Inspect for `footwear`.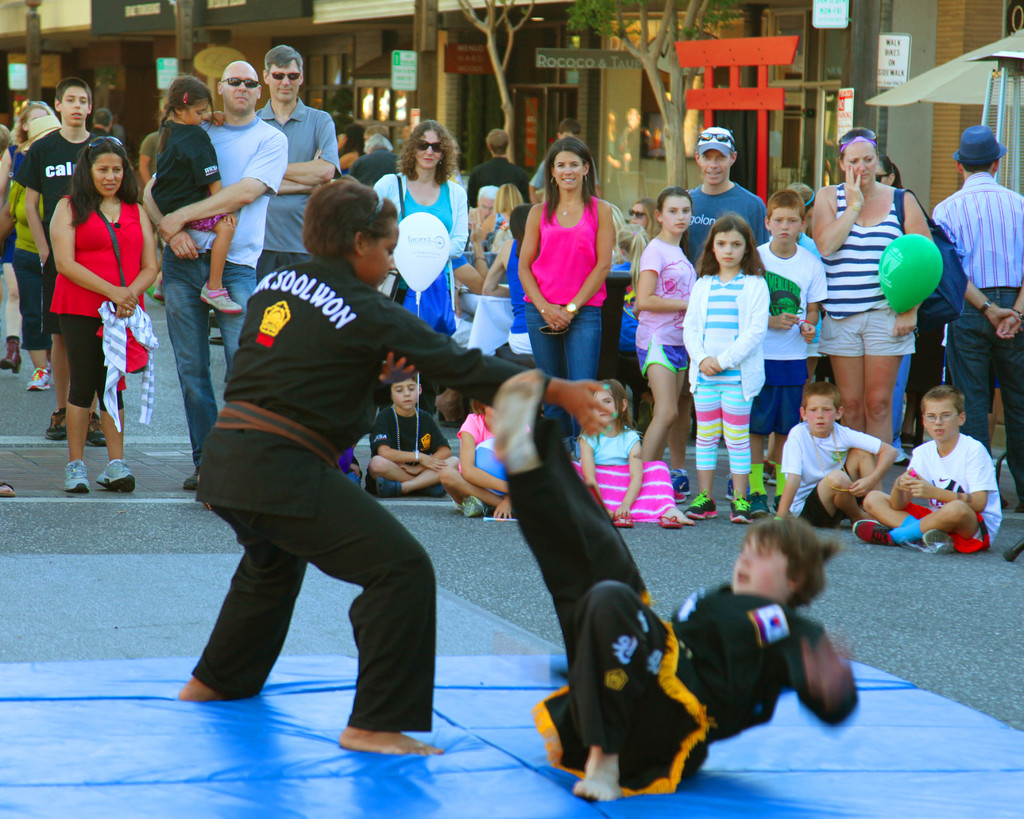
Inspection: (left=419, top=486, right=447, bottom=504).
